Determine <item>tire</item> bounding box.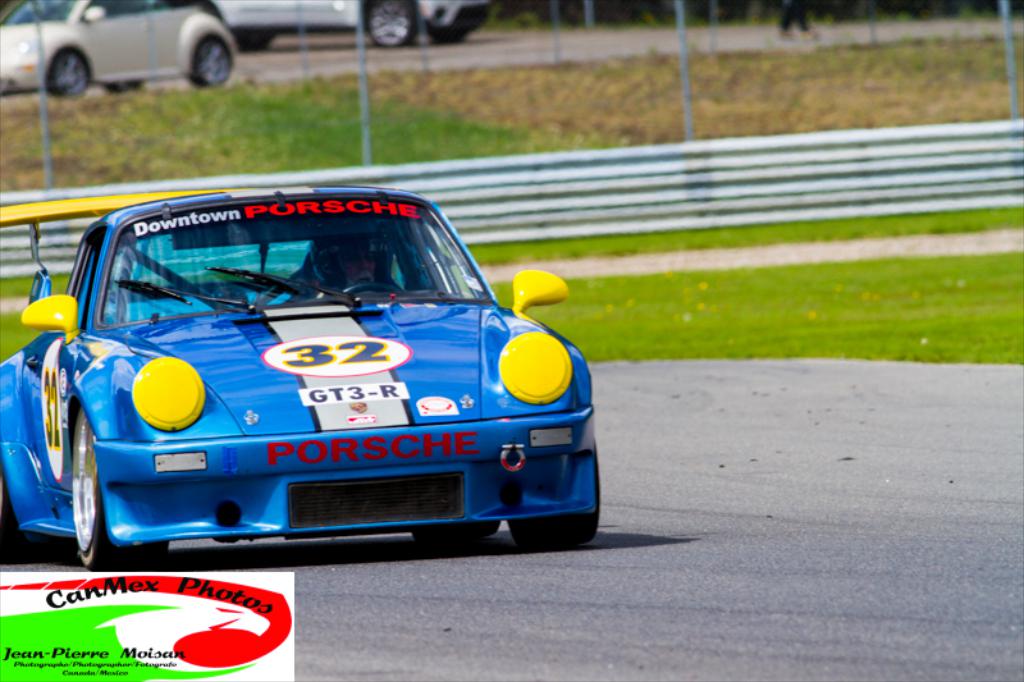
Determined: {"left": 189, "top": 32, "right": 238, "bottom": 87}.
